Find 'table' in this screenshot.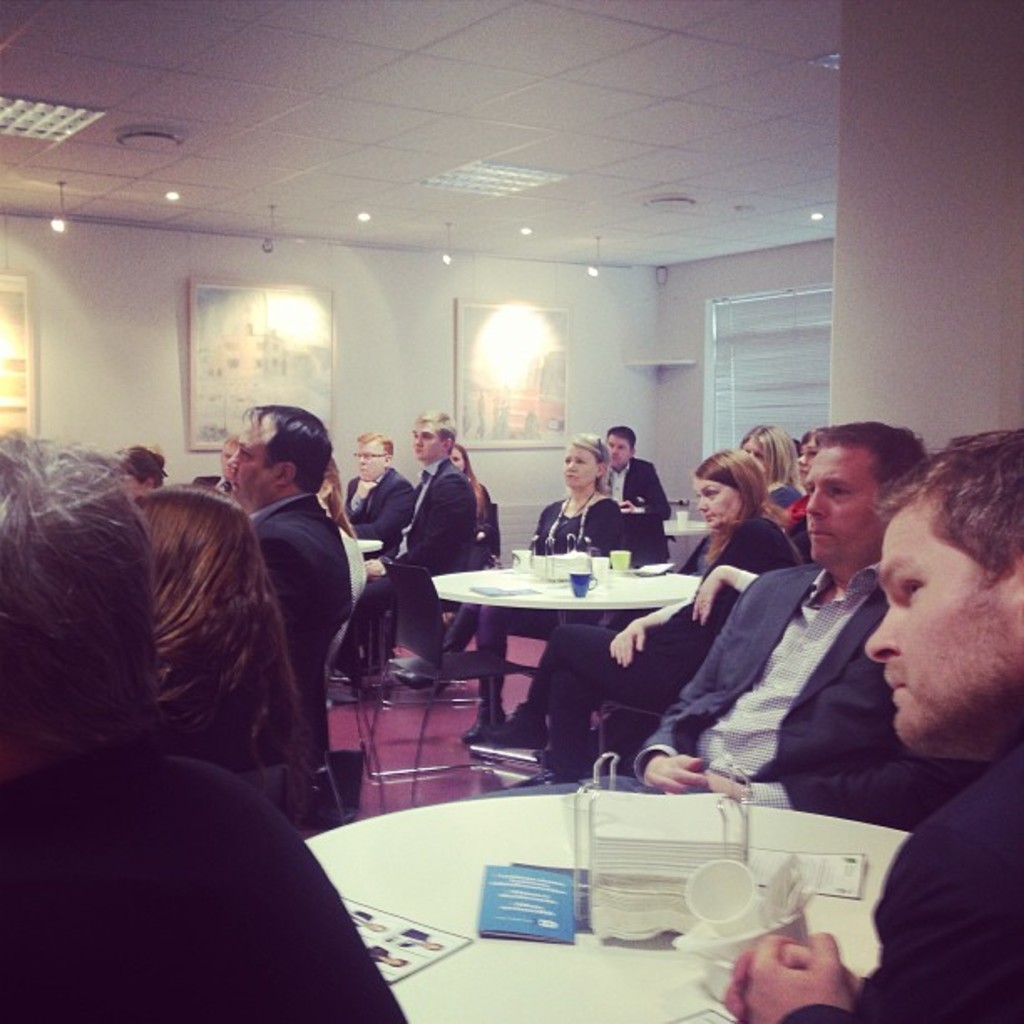
The bounding box for 'table' is box=[355, 542, 383, 676].
